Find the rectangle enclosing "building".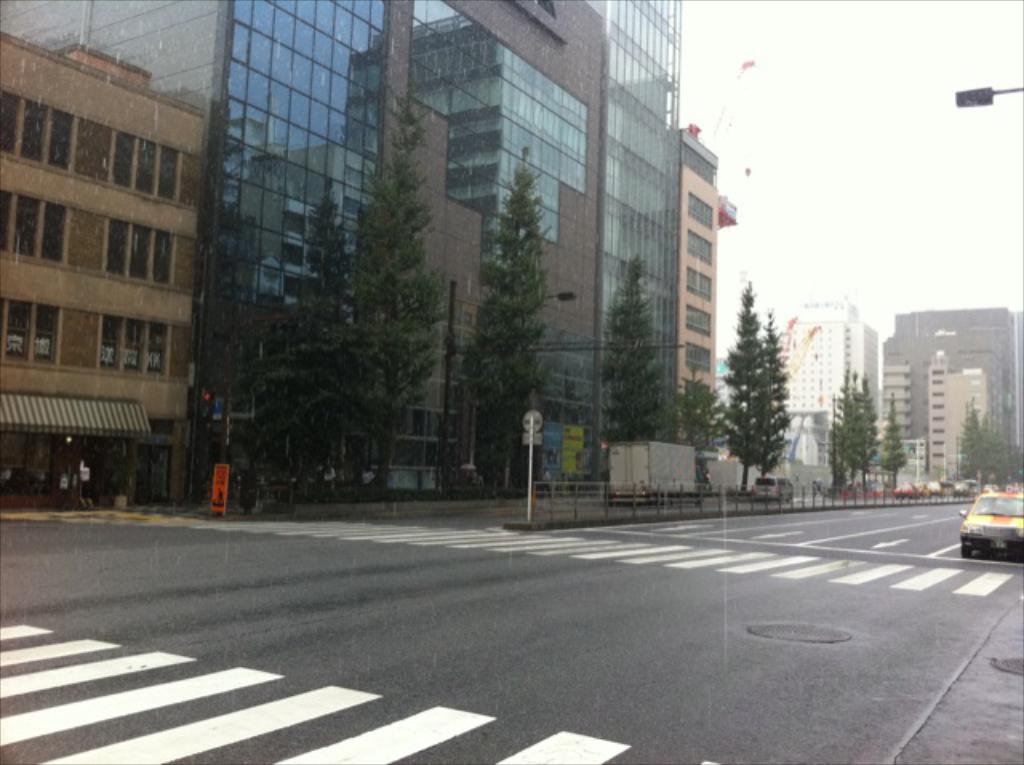
bbox(584, 0, 682, 493).
